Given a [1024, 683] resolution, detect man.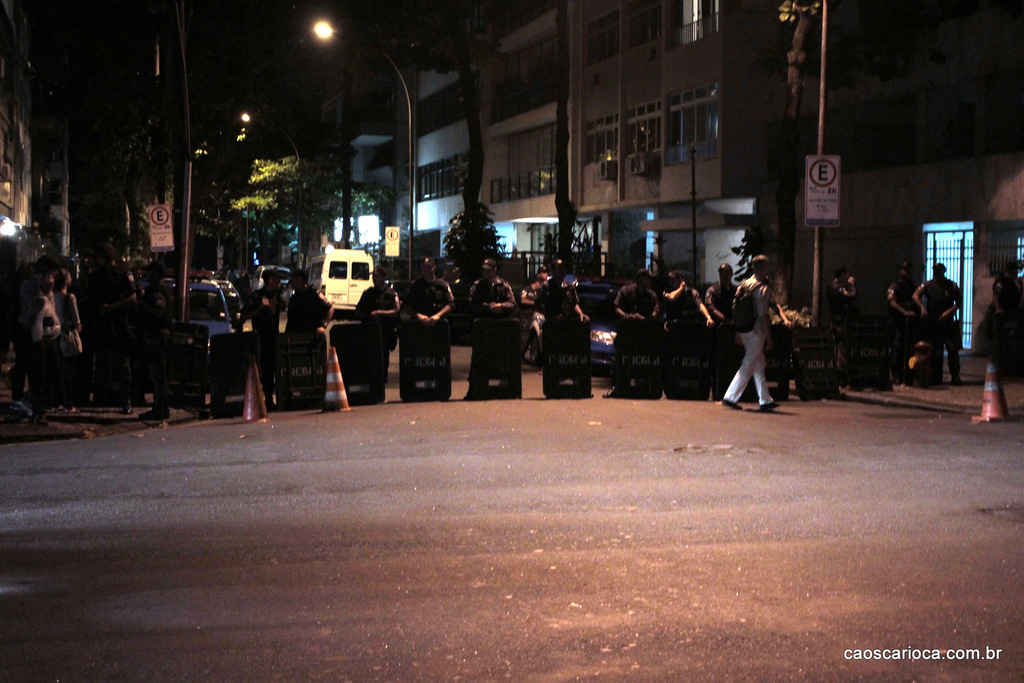
region(719, 248, 805, 407).
